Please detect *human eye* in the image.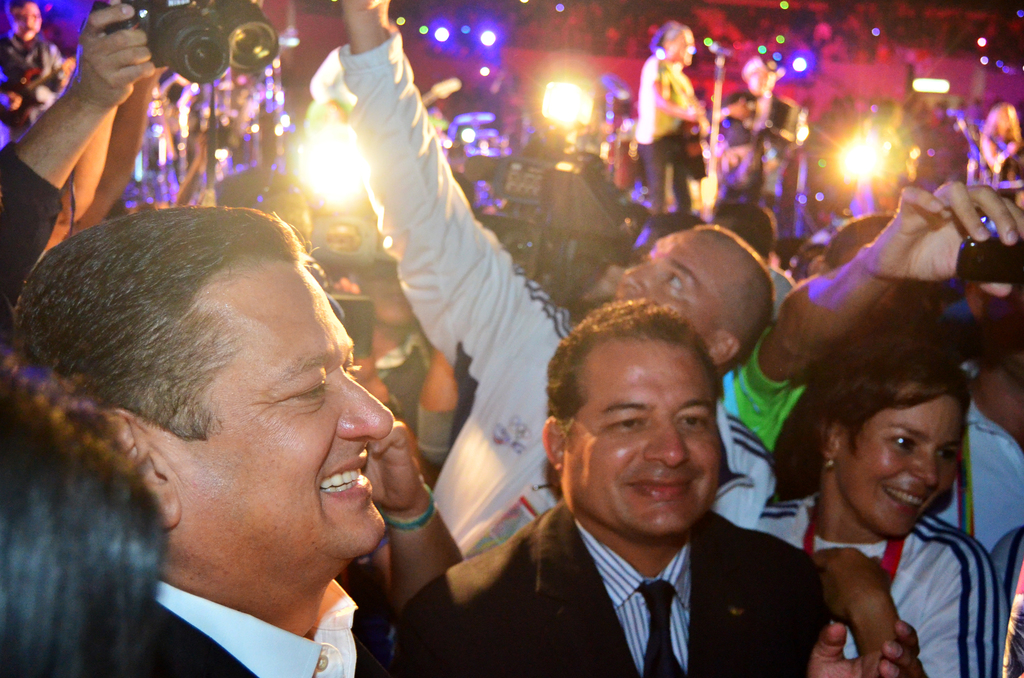
934:442:961:465.
